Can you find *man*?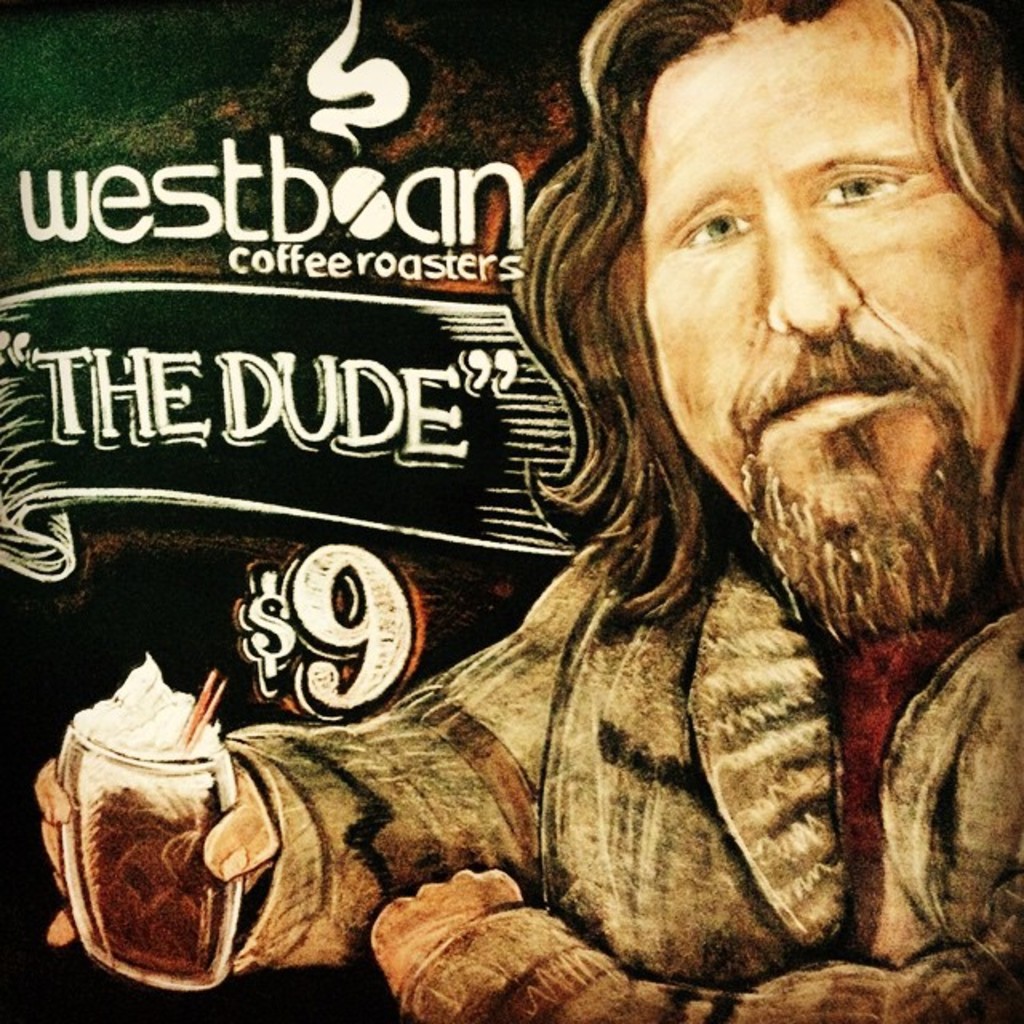
Yes, bounding box: 46 10 1022 931.
